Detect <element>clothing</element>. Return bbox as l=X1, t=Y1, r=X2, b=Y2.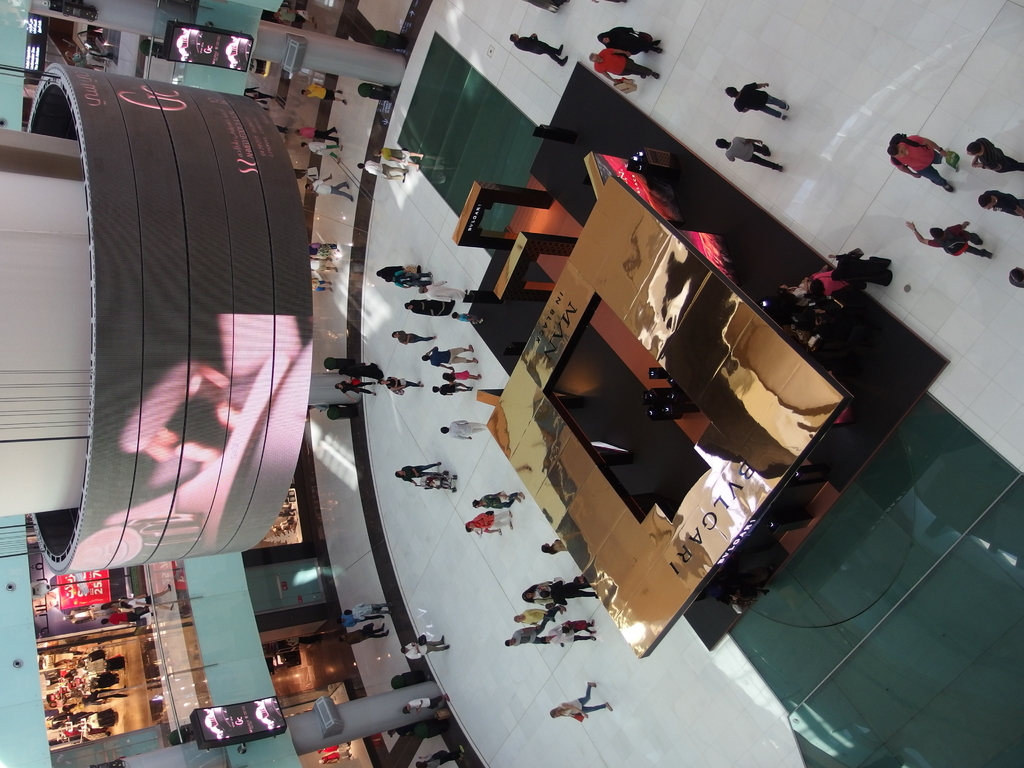
l=525, t=609, r=548, b=620.
